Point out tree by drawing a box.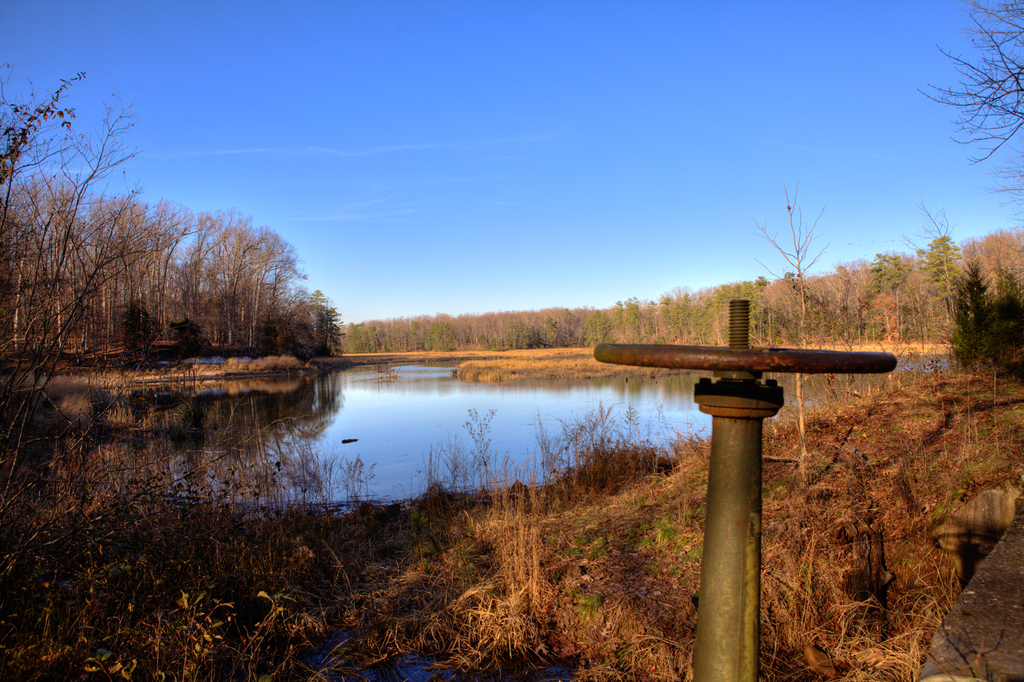
x1=974 y1=261 x2=1023 y2=414.
